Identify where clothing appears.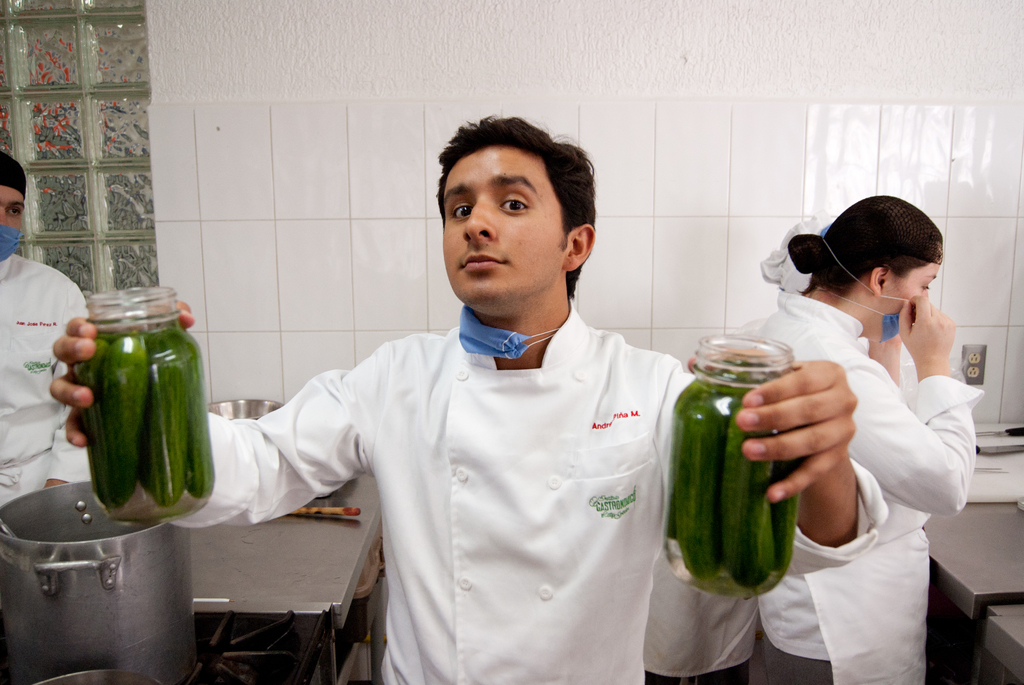
Appears at 0:247:108:505.
